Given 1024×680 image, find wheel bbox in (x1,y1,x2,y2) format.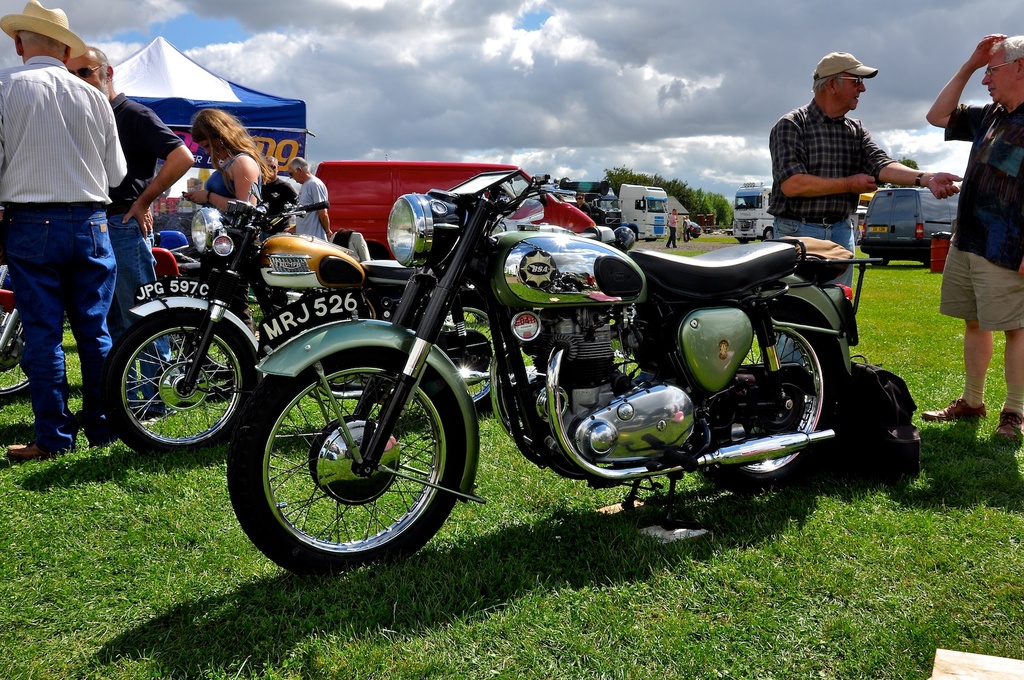
(227,346,466,575).
